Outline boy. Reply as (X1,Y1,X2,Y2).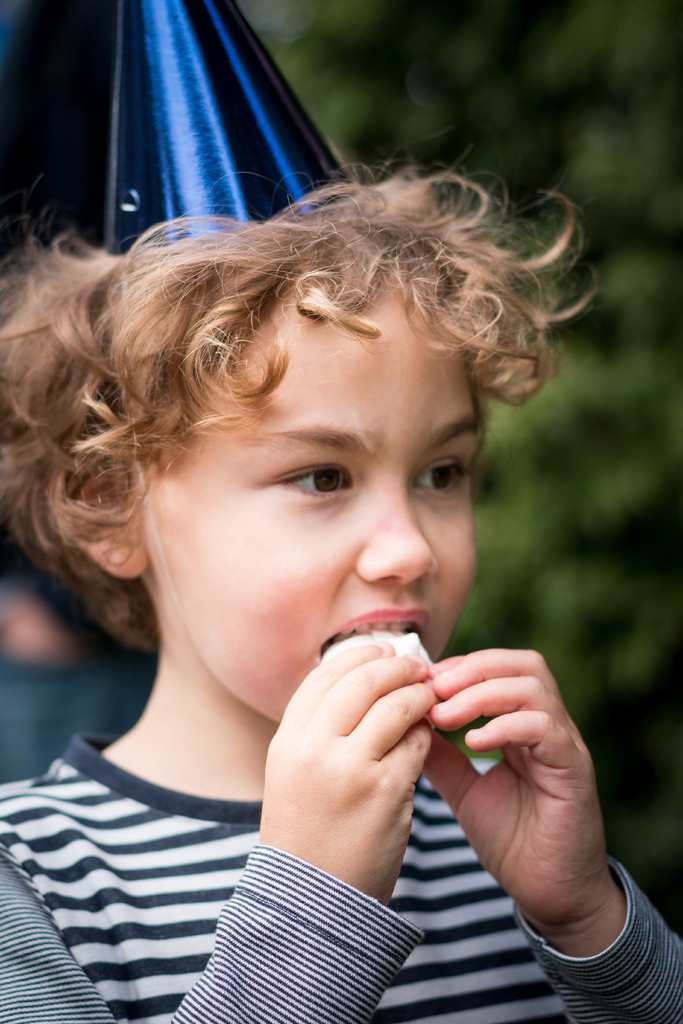
(17,120,630,1009).
